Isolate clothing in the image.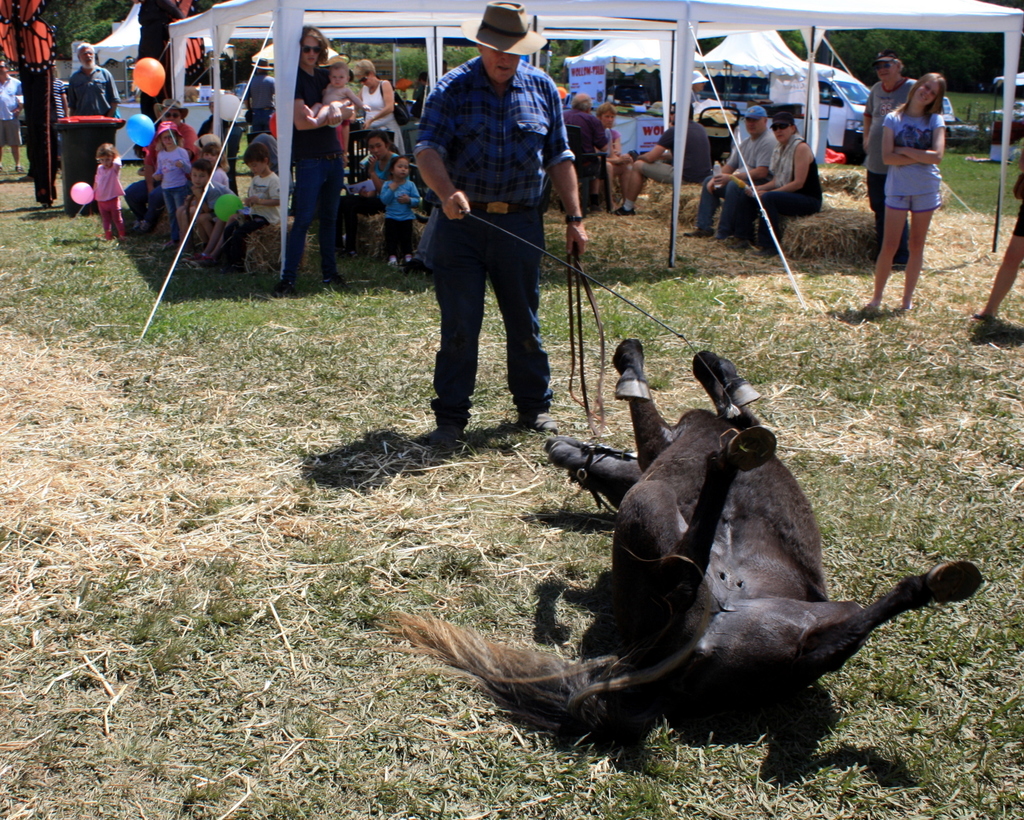
Isolated region: bbox=(220, 166, 283, 263).
